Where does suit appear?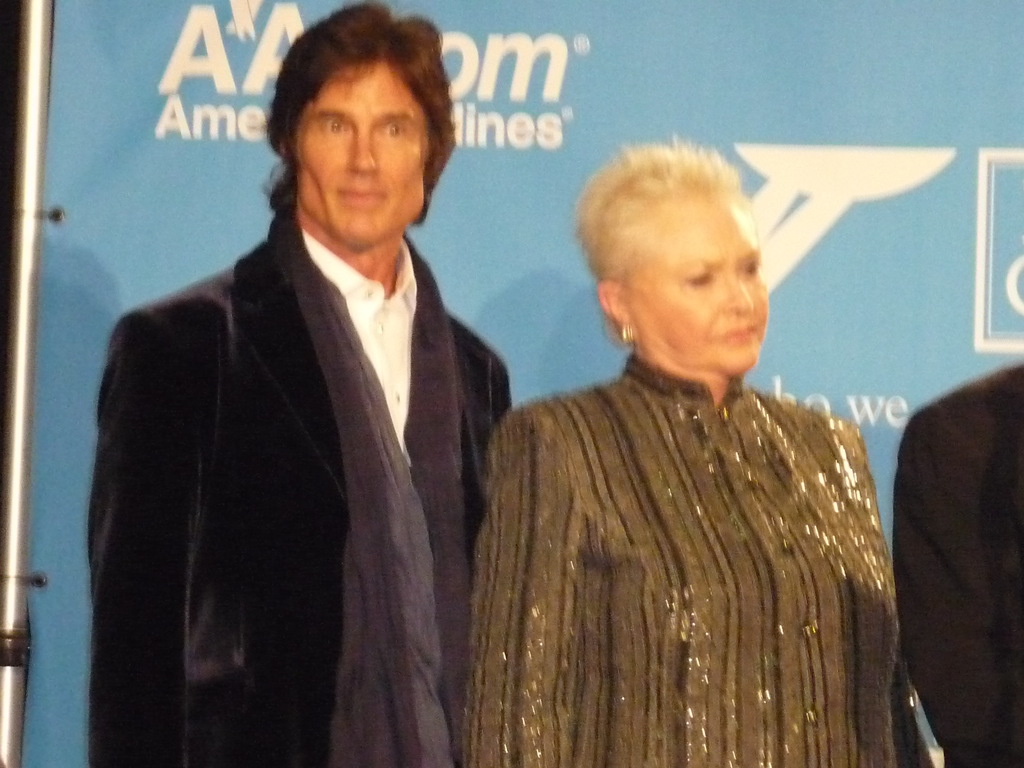
Appears at [91,241,519,767].
